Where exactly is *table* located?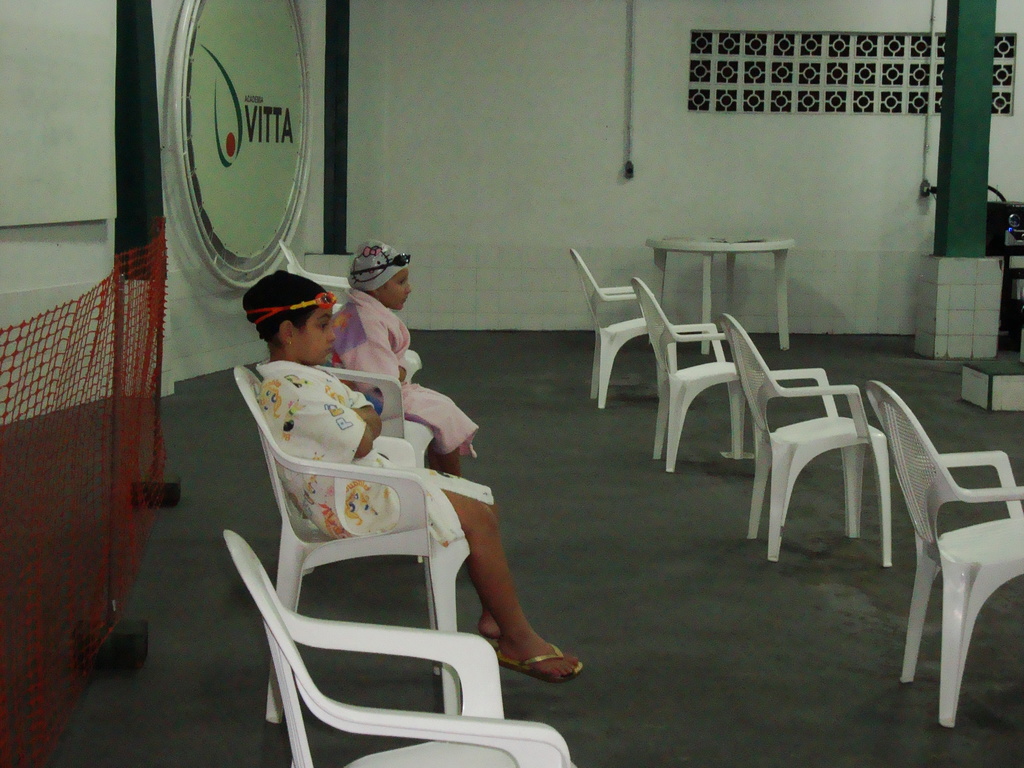
Its bounding box is {"left": 644, "top": 234, "right": 794, "bottom": 356}.
